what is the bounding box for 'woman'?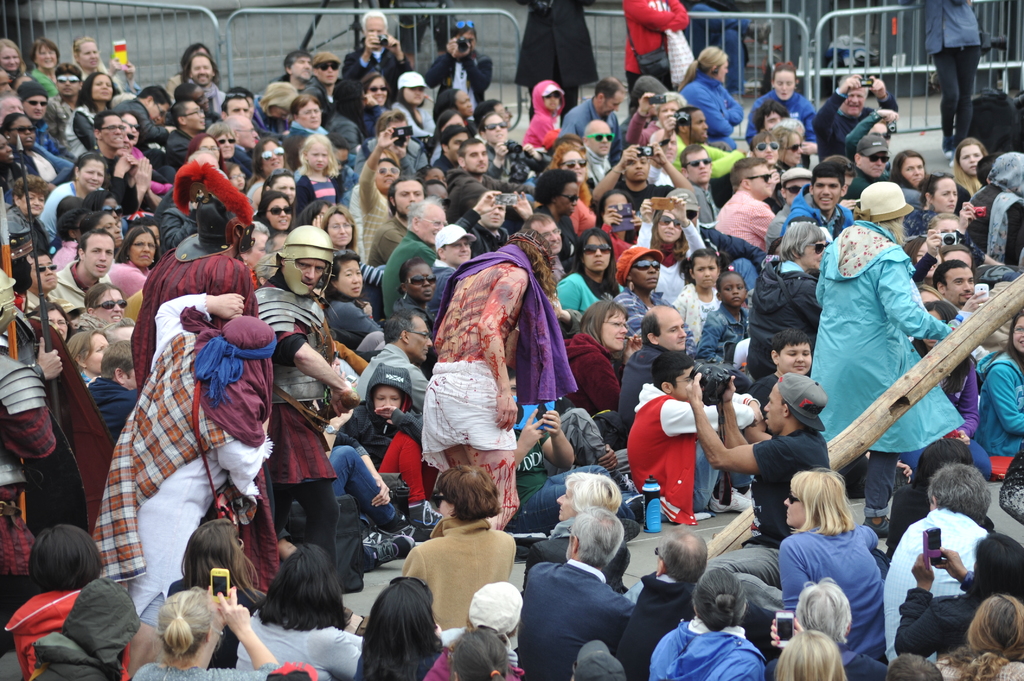
bbox=(323, 205, 353, 254).
